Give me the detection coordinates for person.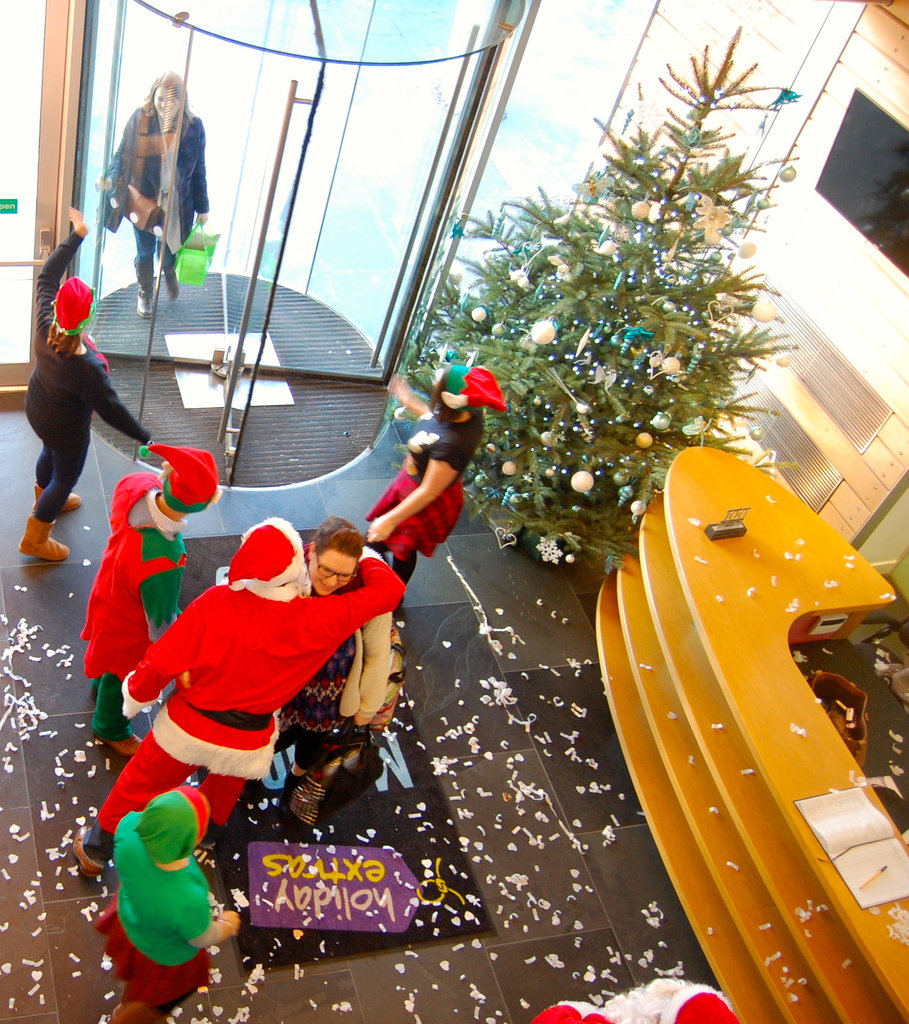
left=77, top=515, right=401, bottom=881.
